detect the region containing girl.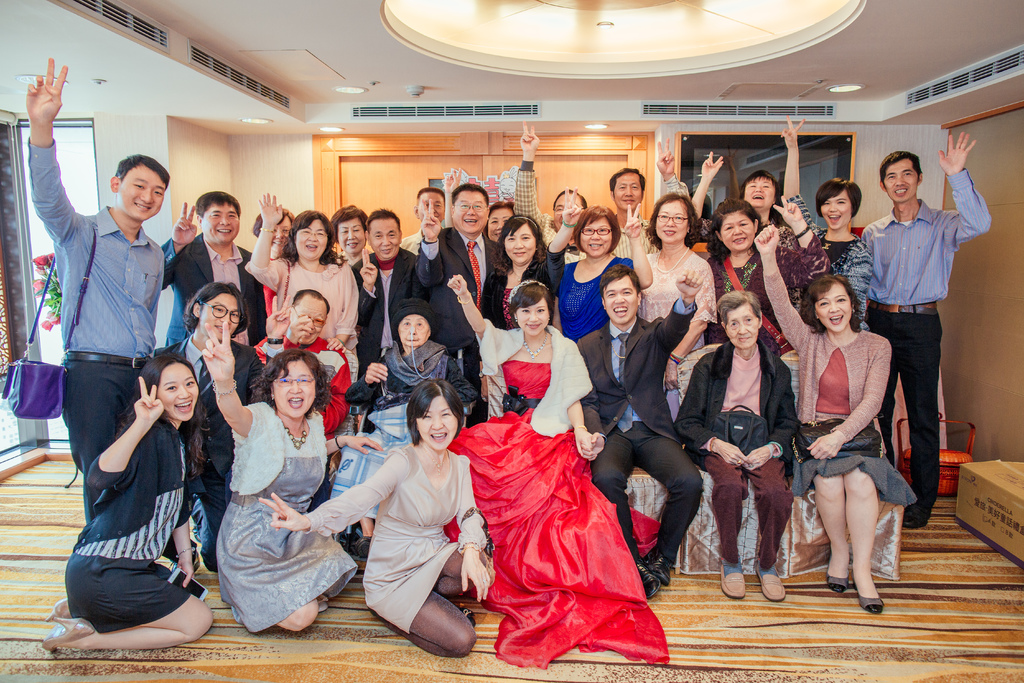
445, 274, 671, 668.
